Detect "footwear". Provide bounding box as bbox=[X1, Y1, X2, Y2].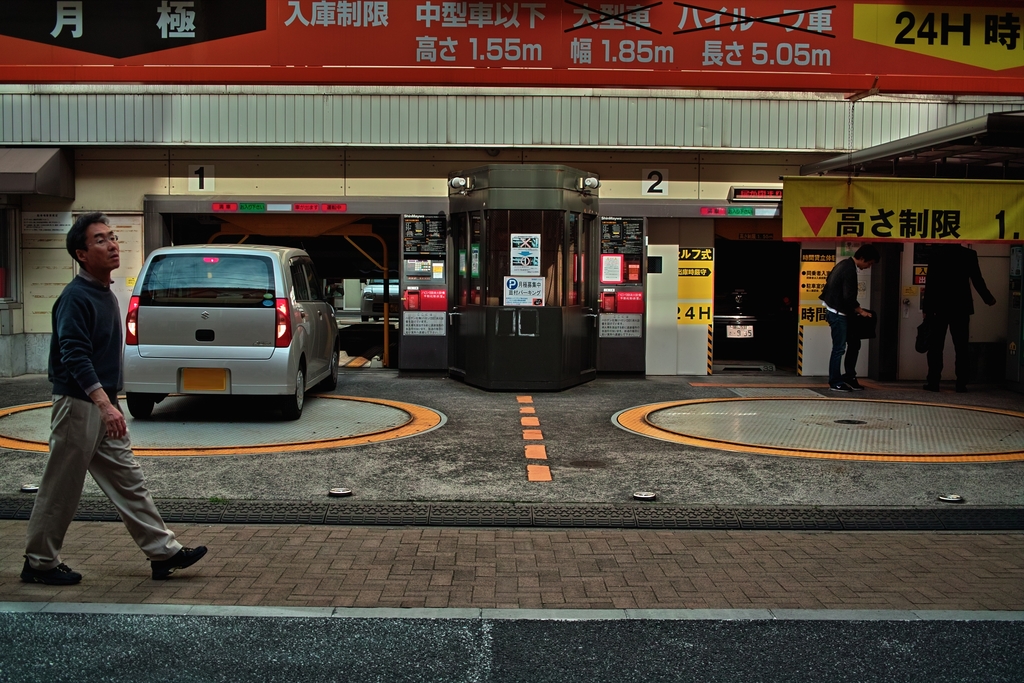
bbox=[829, 383, 849, 395].
